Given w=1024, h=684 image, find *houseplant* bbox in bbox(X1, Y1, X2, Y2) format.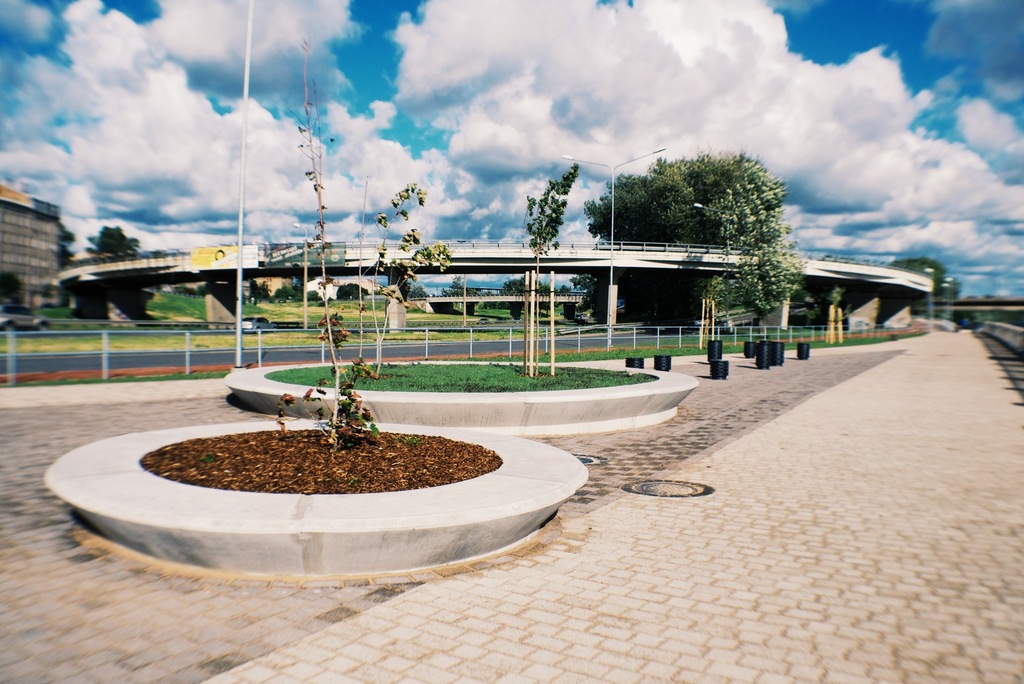
bbox(37, 38, 589, 569).
